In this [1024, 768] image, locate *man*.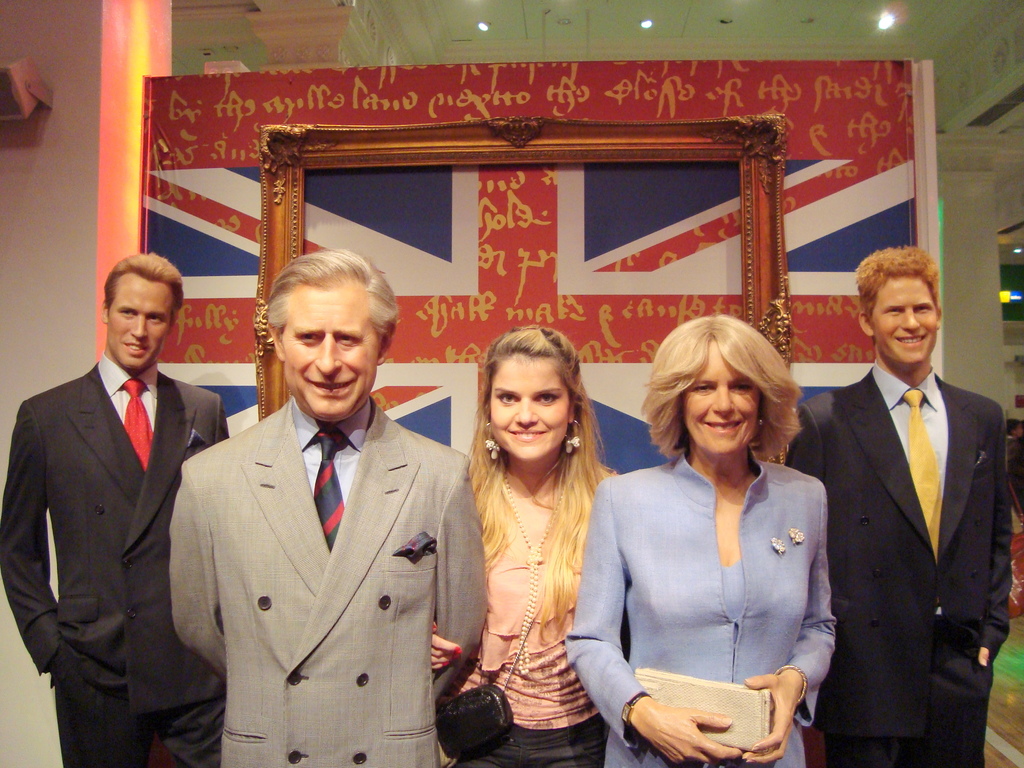
Bounding box: rect(20, 214, 224, 767).
